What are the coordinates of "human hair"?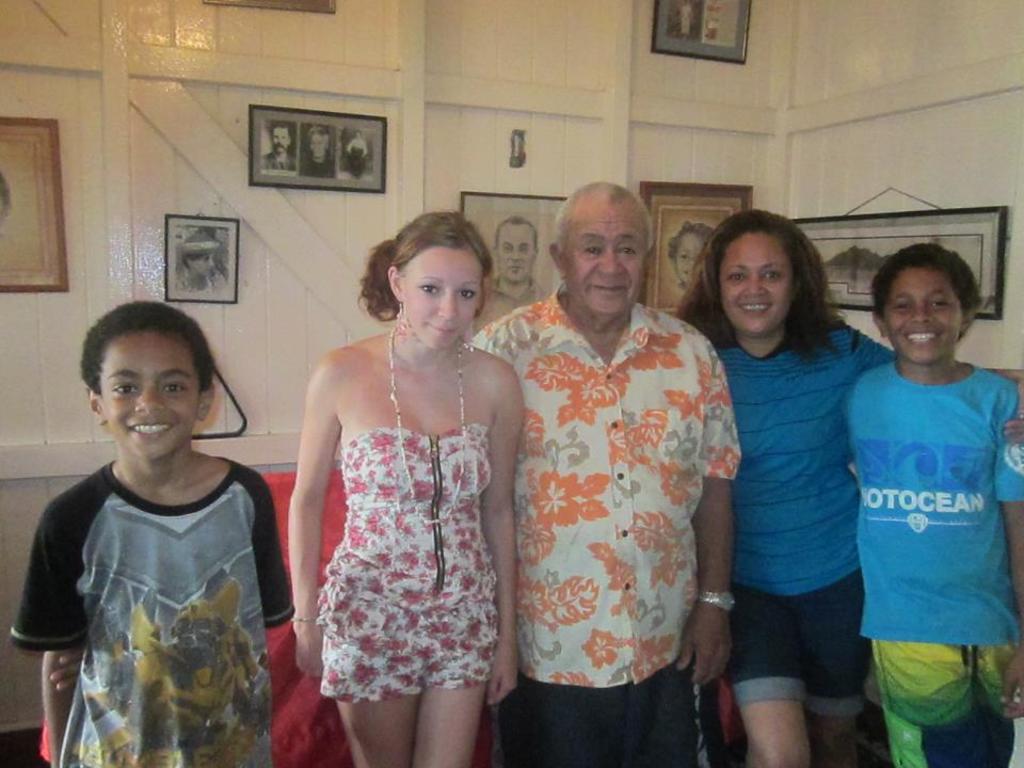
{"left": 553, "top": 179, "right": 656, "bottom": 261}.
